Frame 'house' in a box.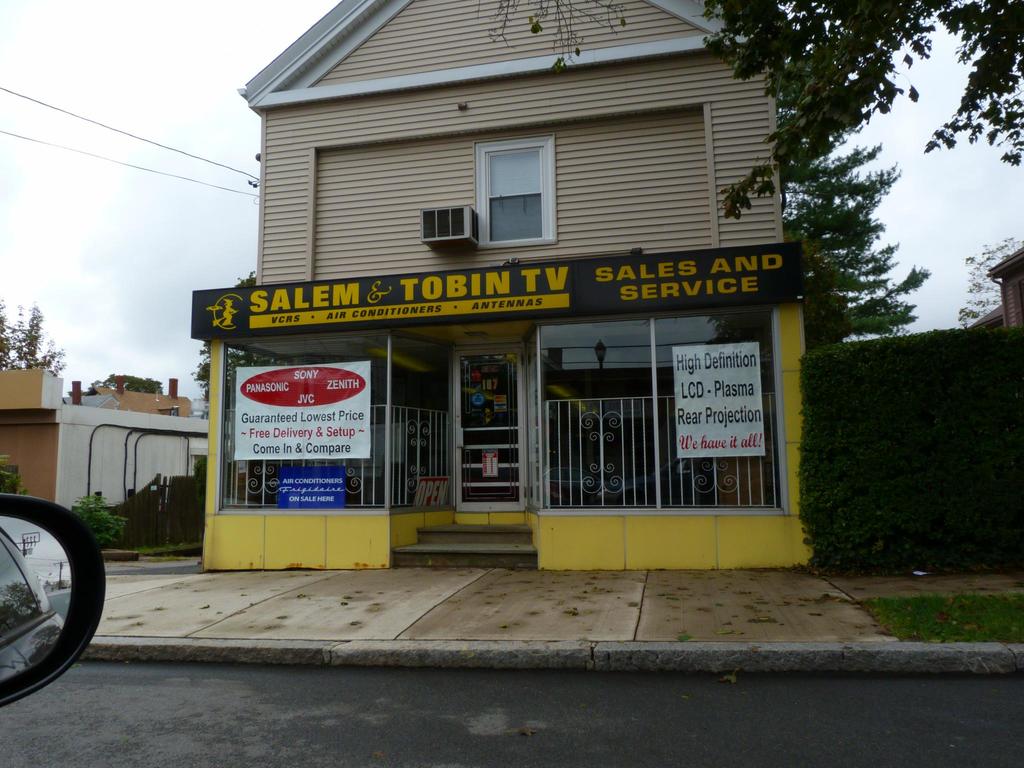
select_region(185, 0, 839, 602).
